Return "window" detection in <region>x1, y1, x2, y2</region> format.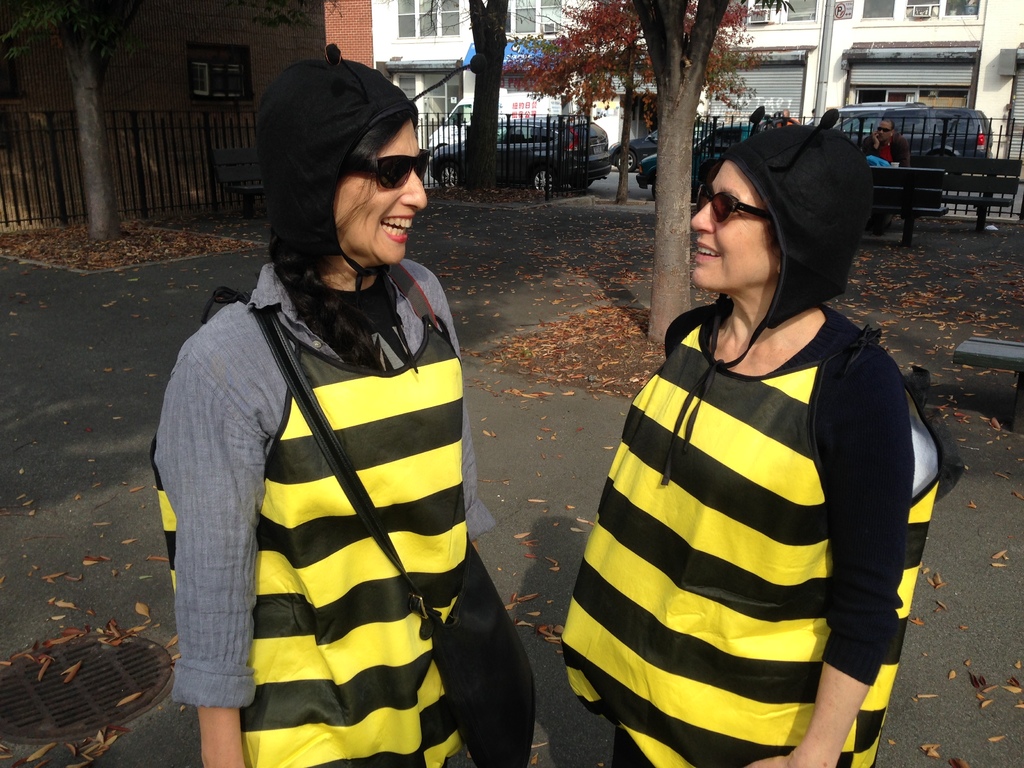
<region>499, 0, 562, 40</region>.
